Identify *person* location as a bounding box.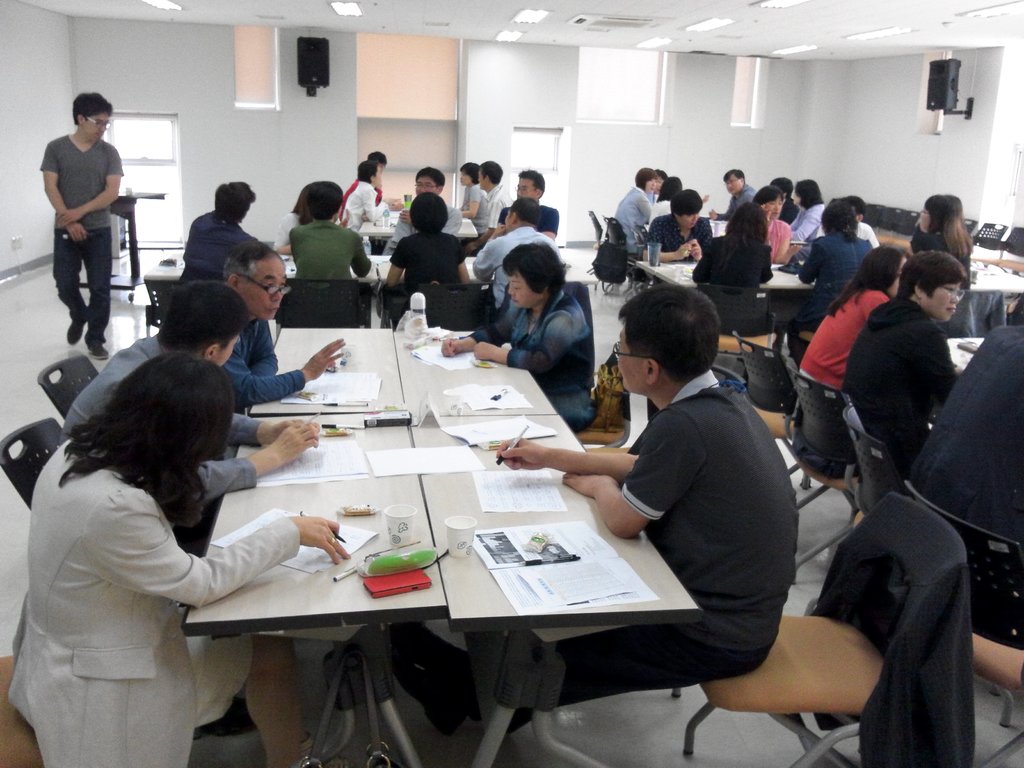
840 252 968 476.
